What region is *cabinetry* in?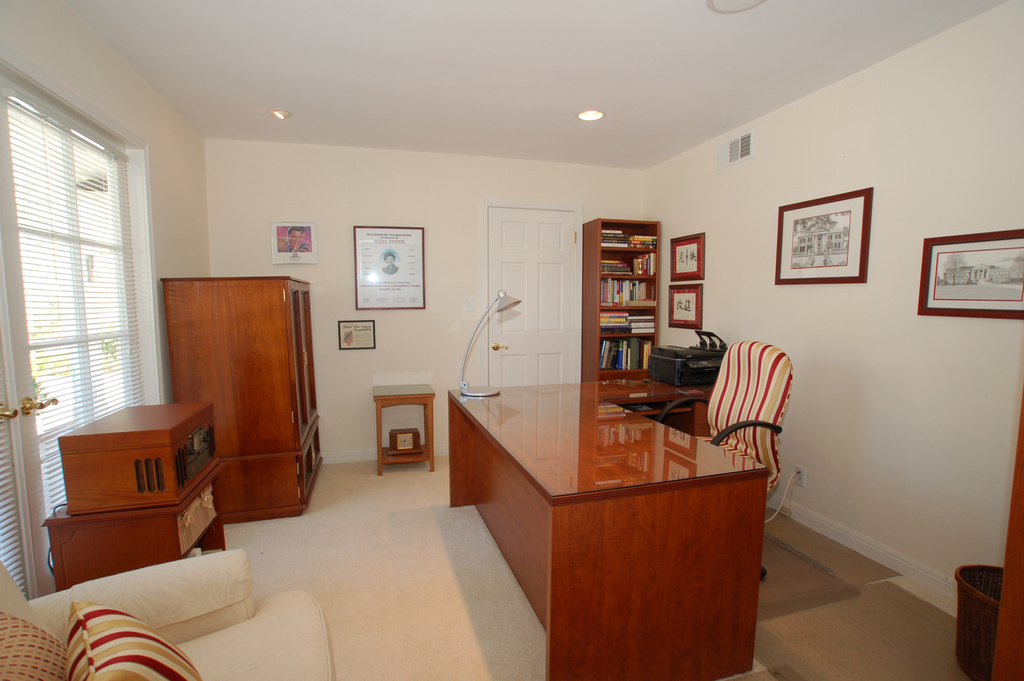
52/395/200/504.
